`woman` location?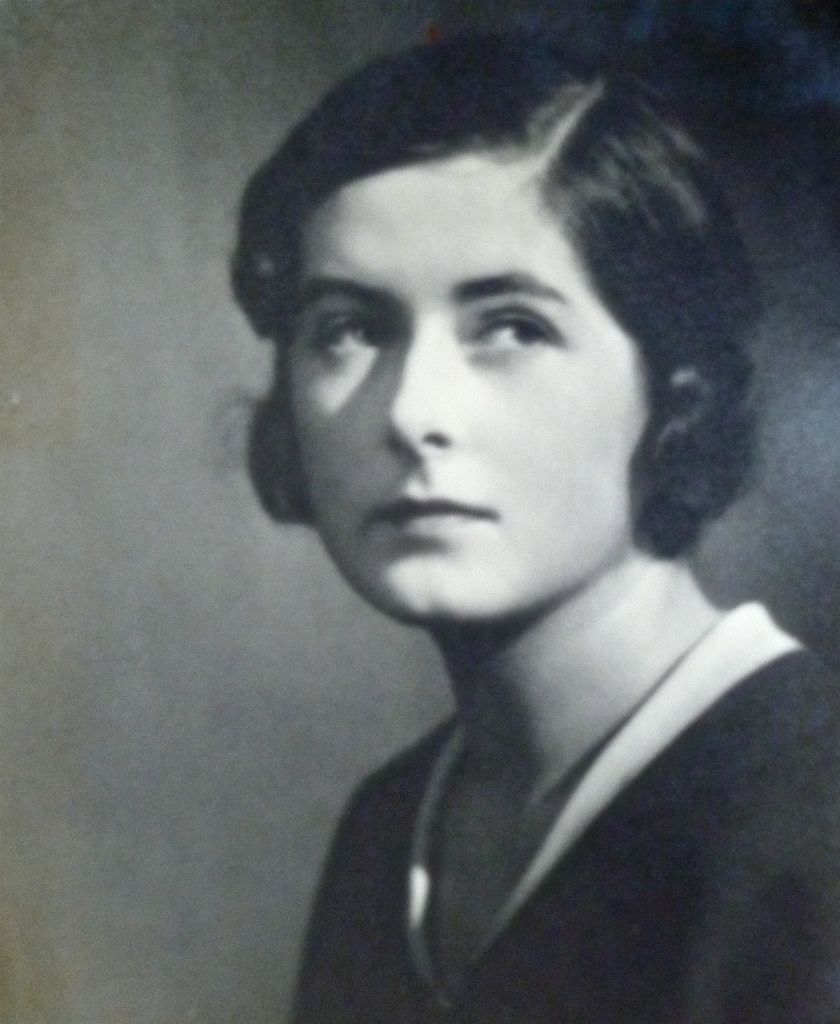
<region>168, 9, 839, 1005</region>
